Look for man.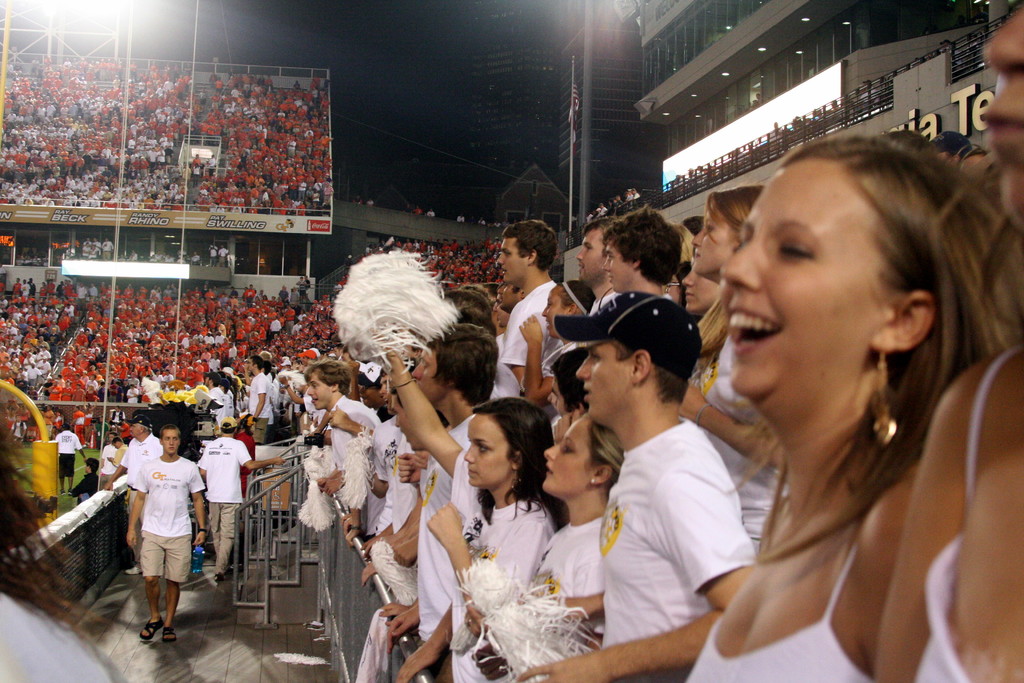
Found: locate(361, 382, 398, 543).
